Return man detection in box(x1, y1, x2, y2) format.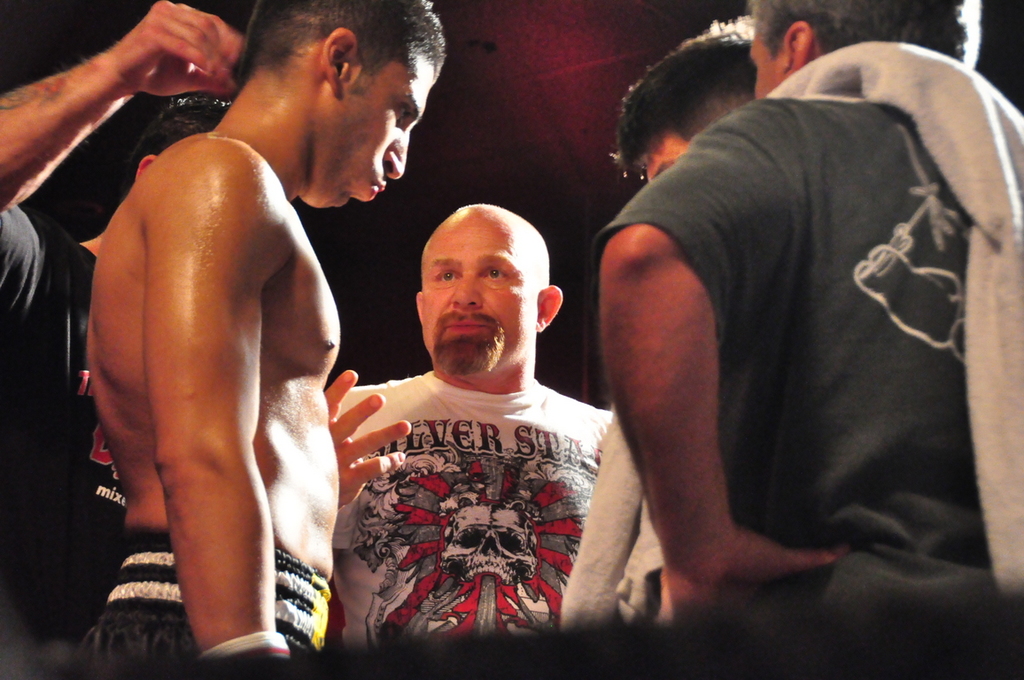
box(0, 0, 243, 679).
